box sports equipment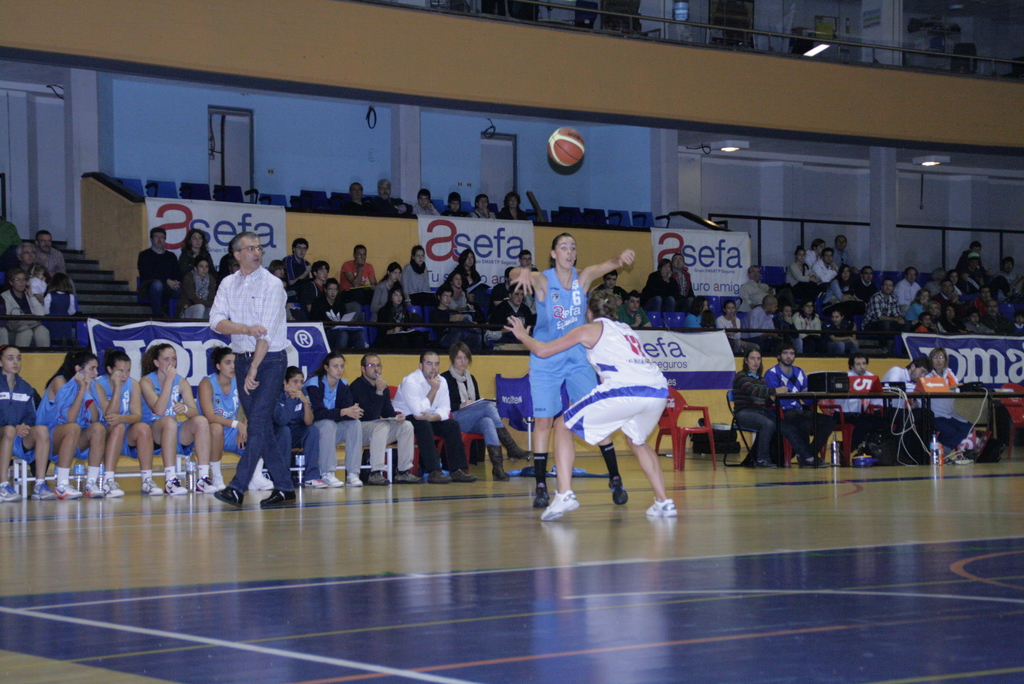
[x1=321, y1=471, x2=346, y2=487]
